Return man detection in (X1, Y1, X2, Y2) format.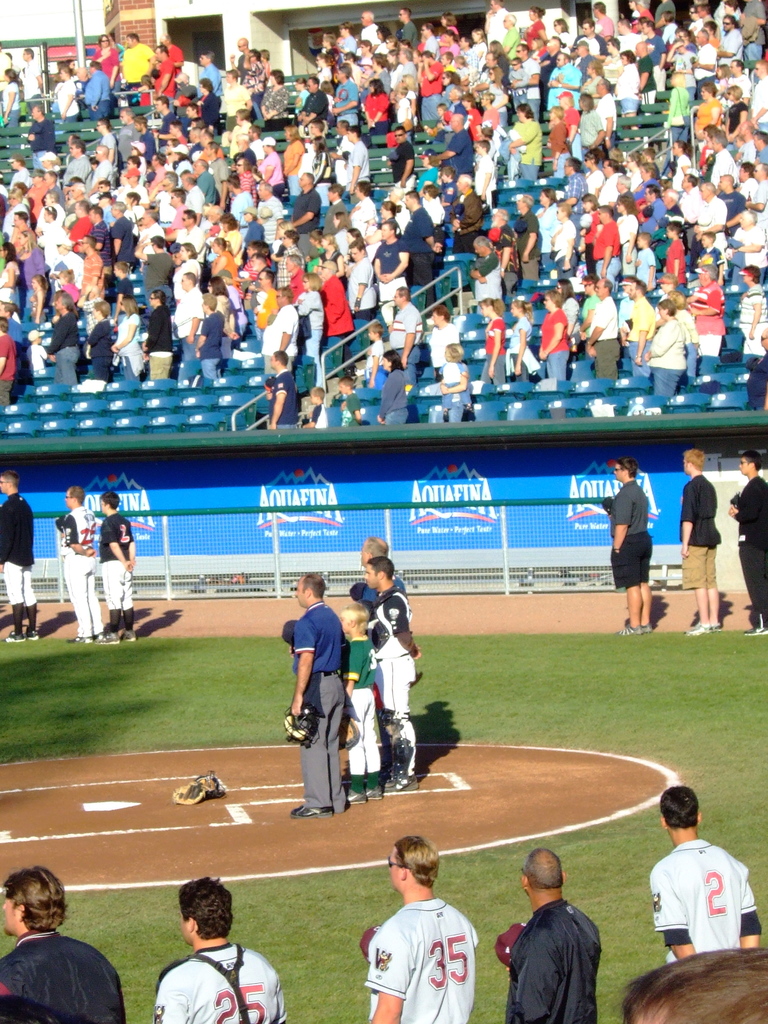
(157, 875, 290, 1023).
